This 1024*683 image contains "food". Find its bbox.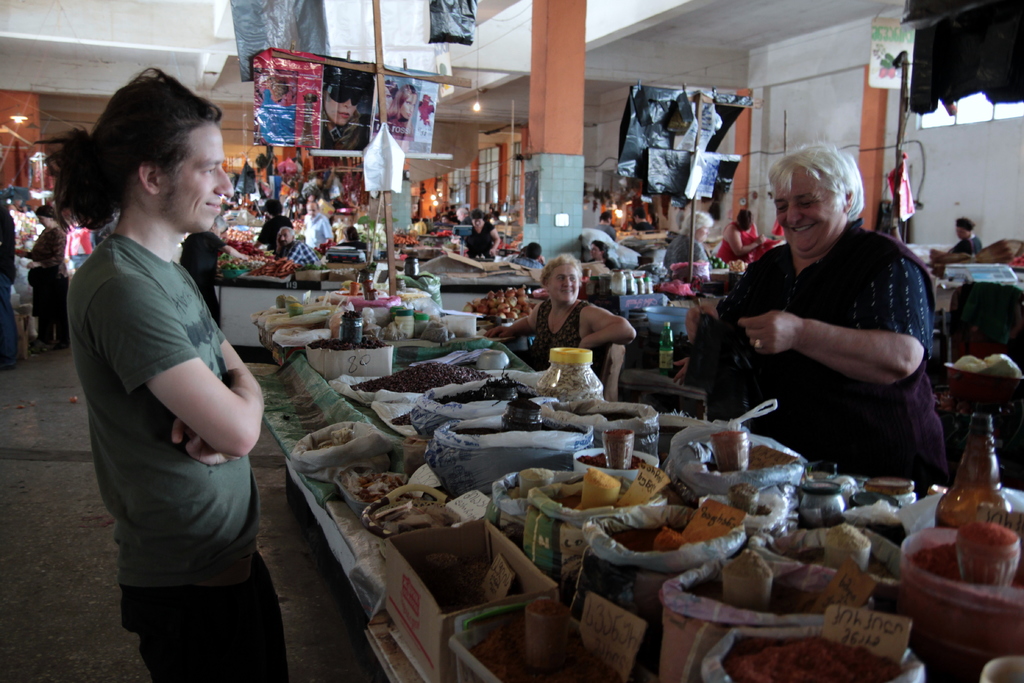
l=682, t=423, r=796, b=484.
